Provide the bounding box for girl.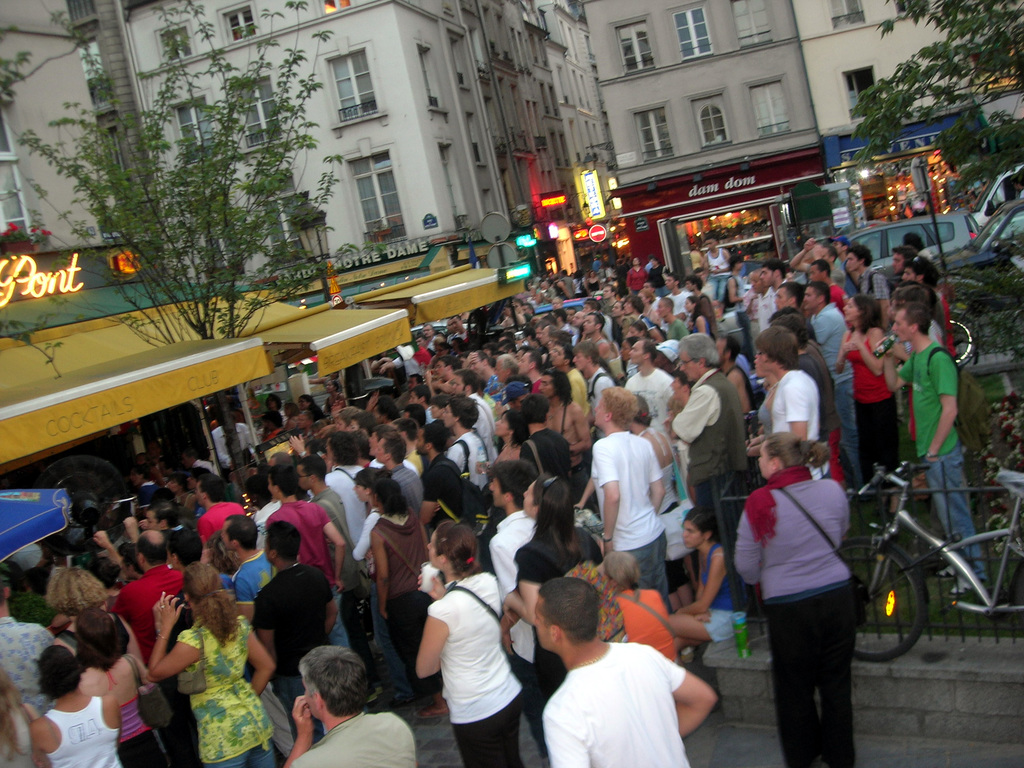
(24,632,154,767).
